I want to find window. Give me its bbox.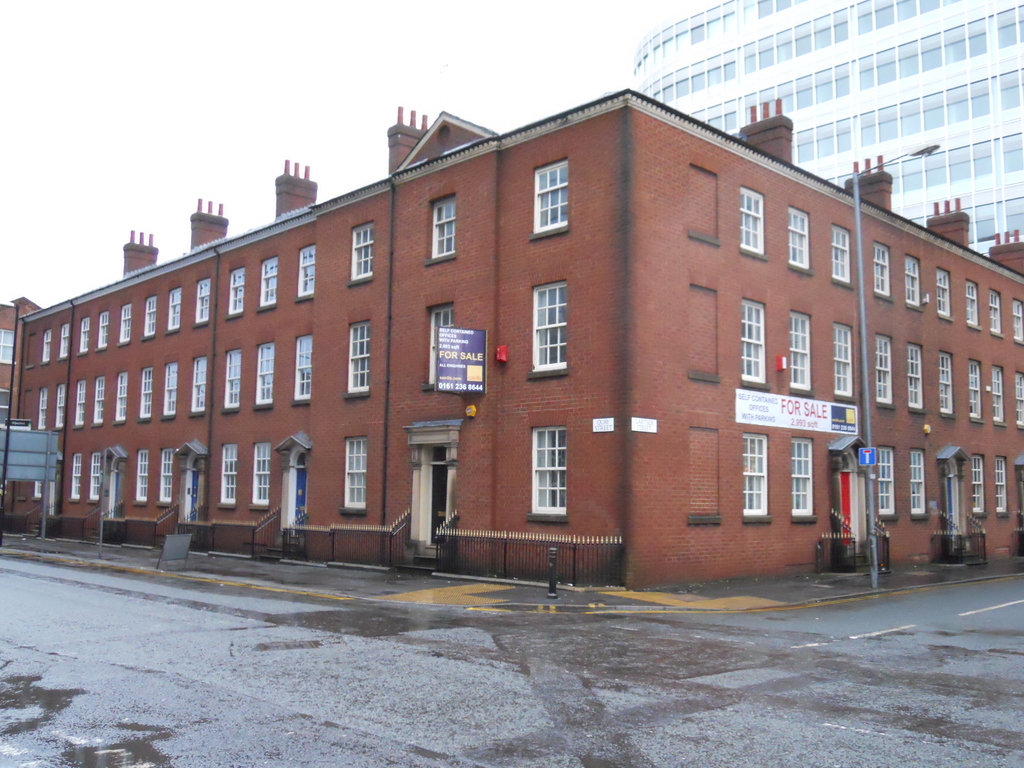
[left=116, top=306, right=133, bottom=349].
